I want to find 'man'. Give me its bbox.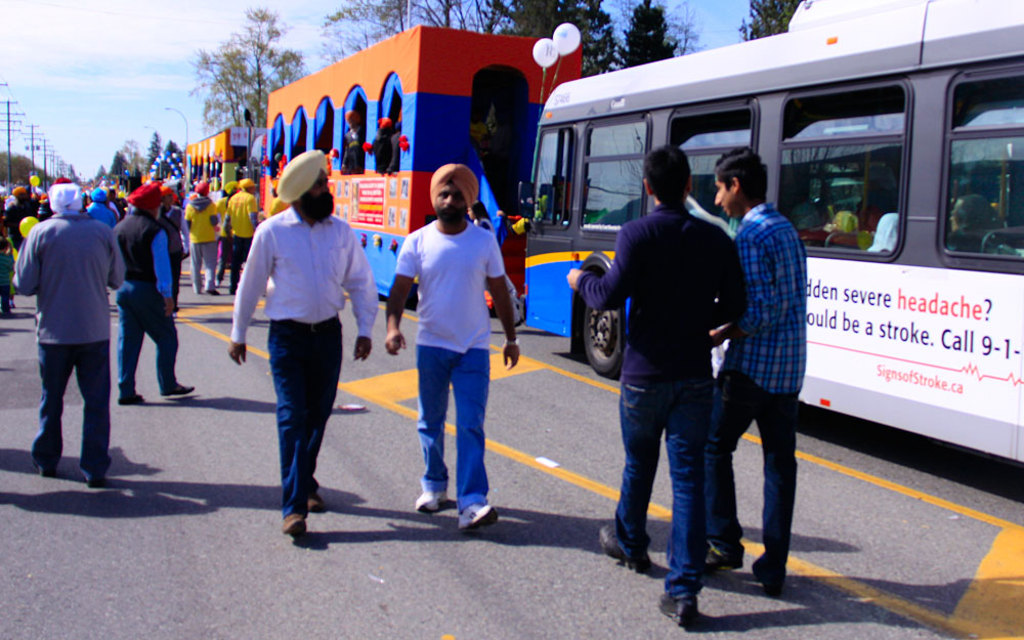
<box>221,145,384,549</box>.
